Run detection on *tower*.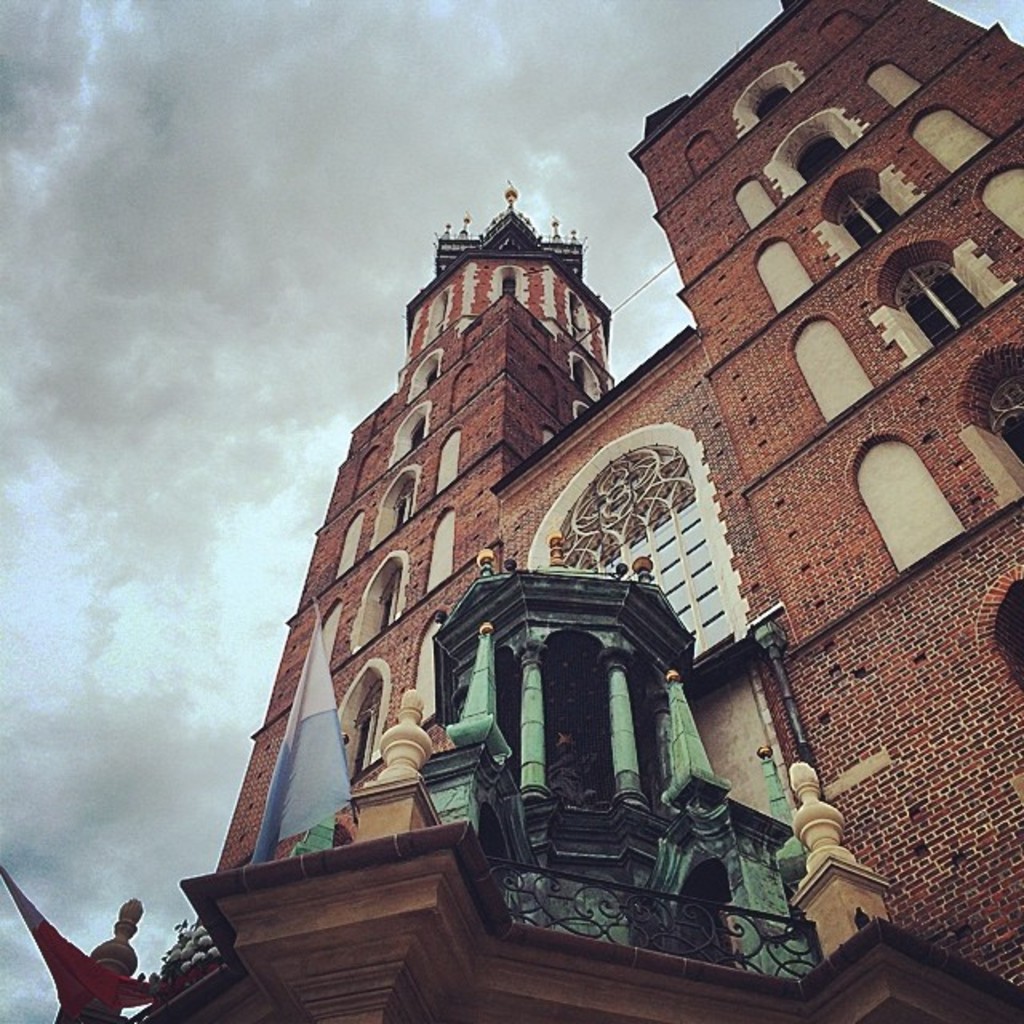
Result: (218,182,611,874).
